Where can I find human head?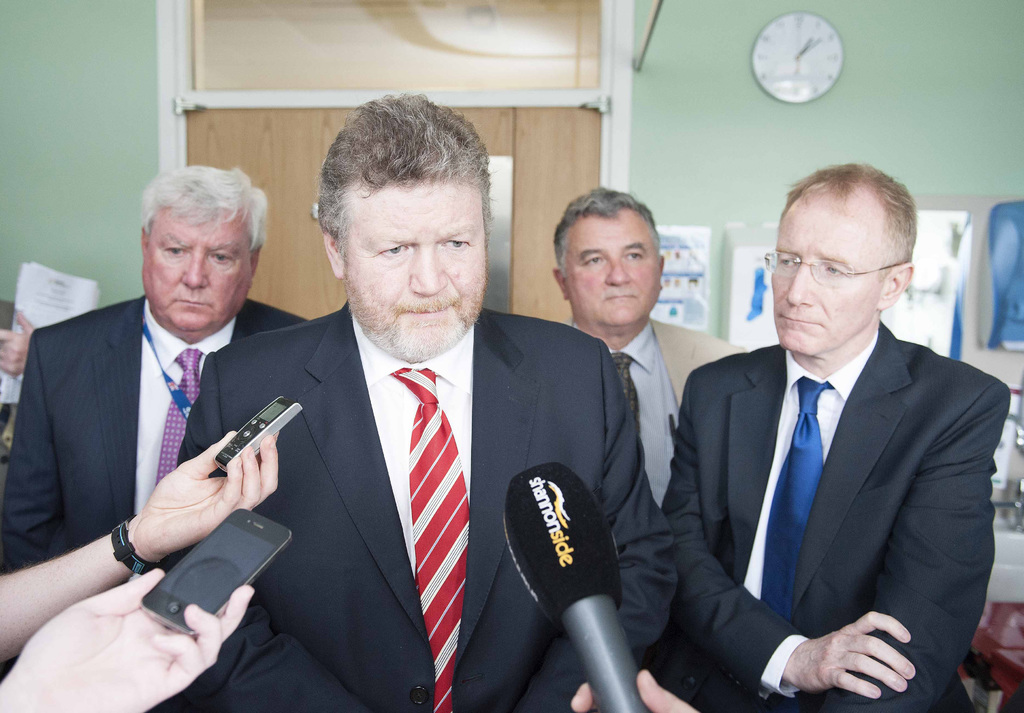
You can find it at x1=554 y1=188 x2=665 y2=330.
